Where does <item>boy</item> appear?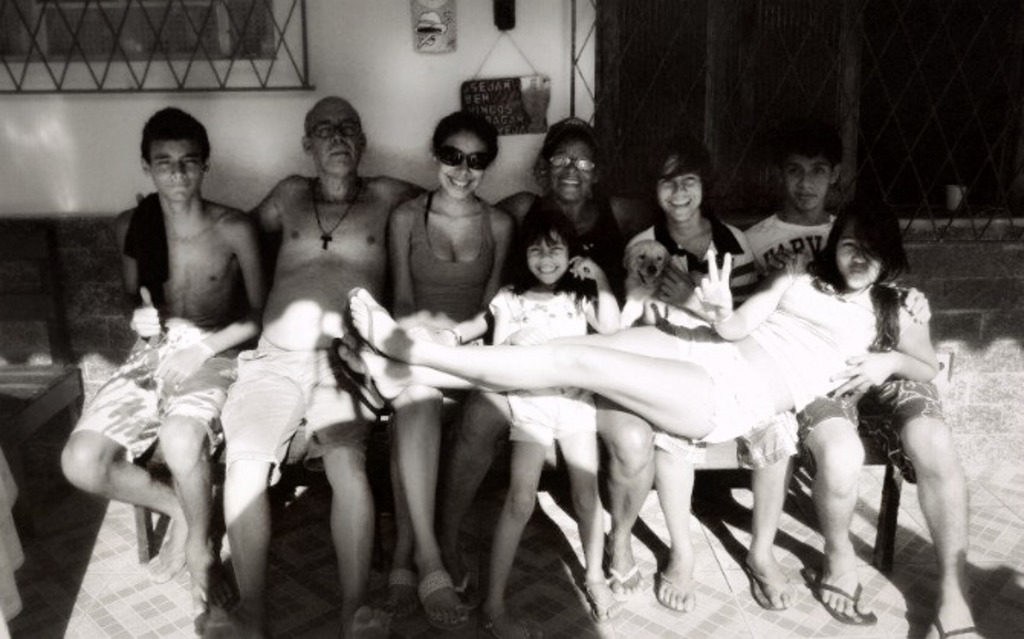
Appears at left=743, top=121, right=981, bottom=637.
